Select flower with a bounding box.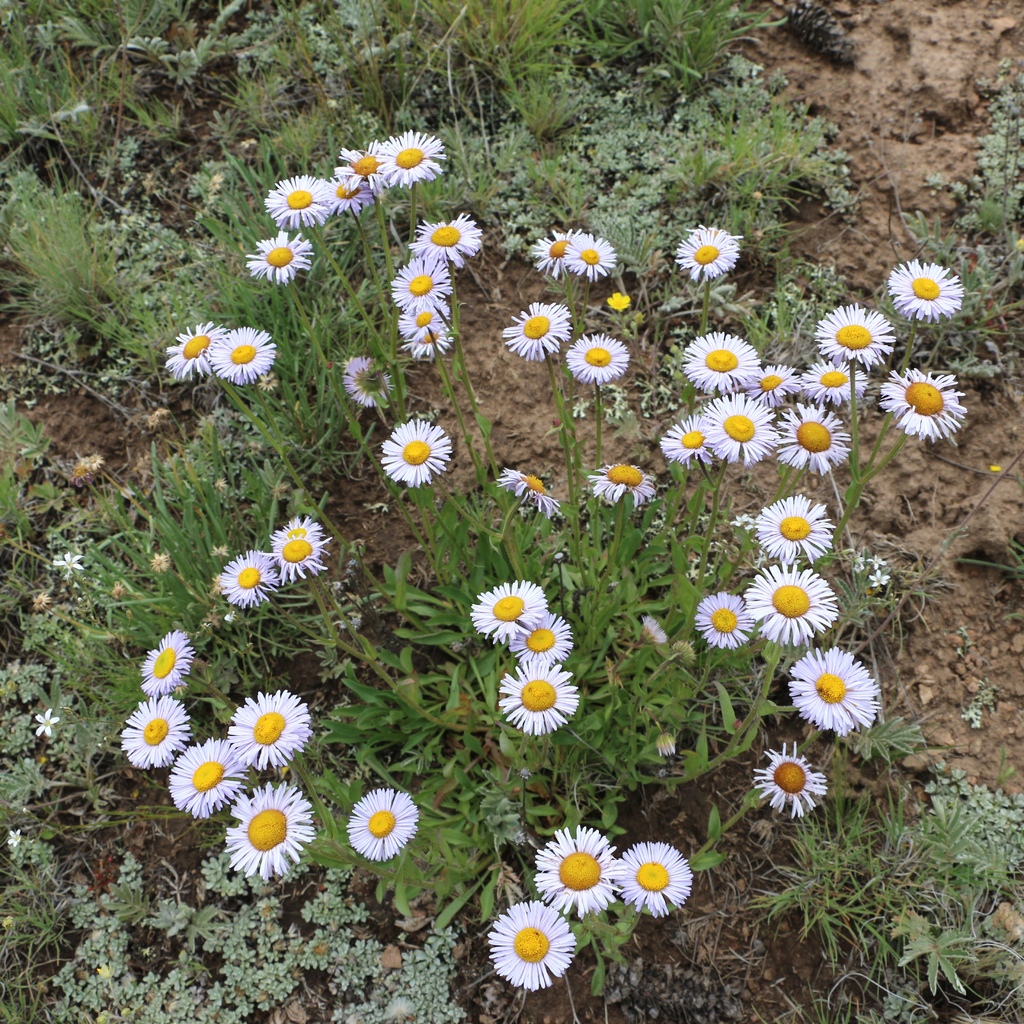
Rect(643, 617, 671, 646).
